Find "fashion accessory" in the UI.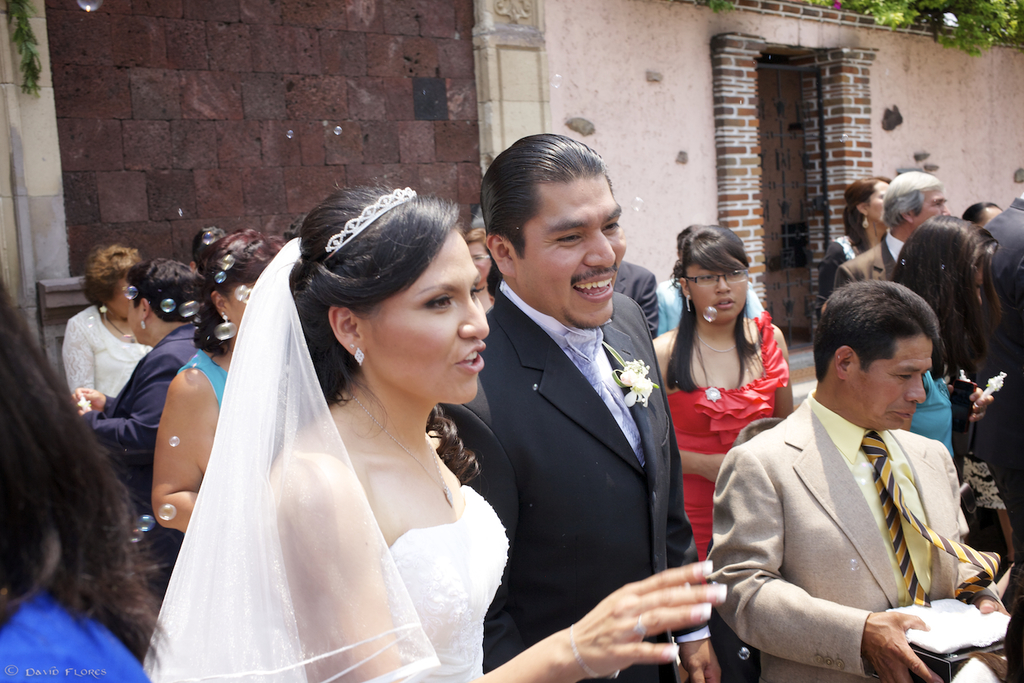
UI element at [858,432,1003,607].
